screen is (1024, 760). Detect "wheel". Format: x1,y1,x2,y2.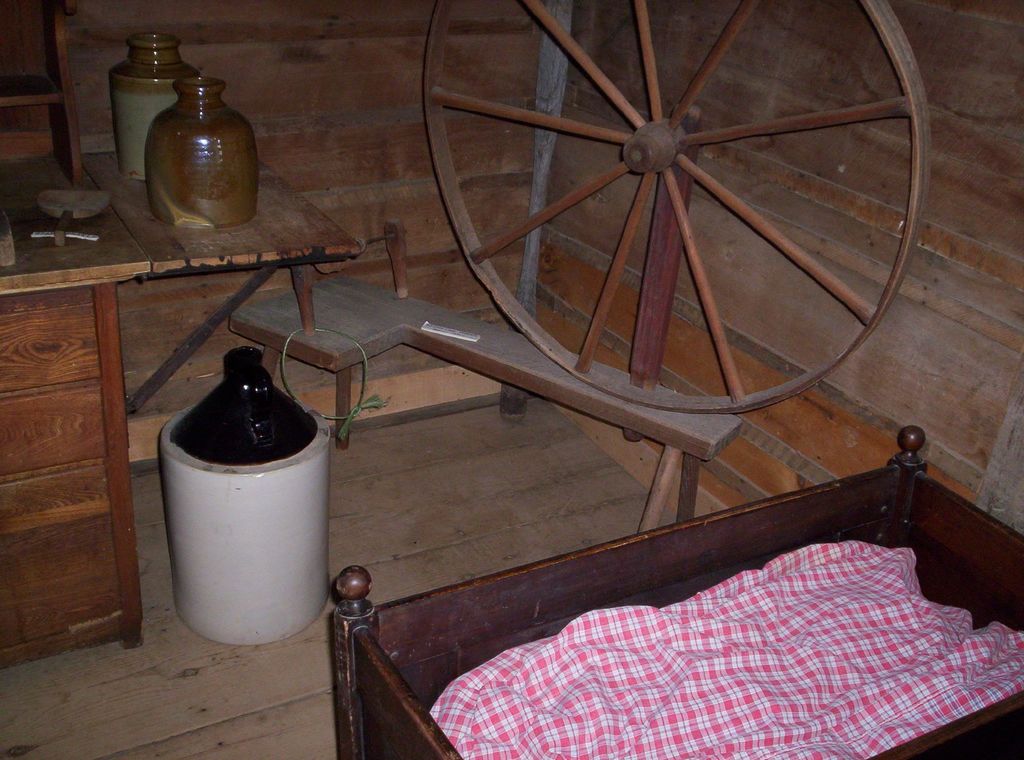
411,6,808,433.
